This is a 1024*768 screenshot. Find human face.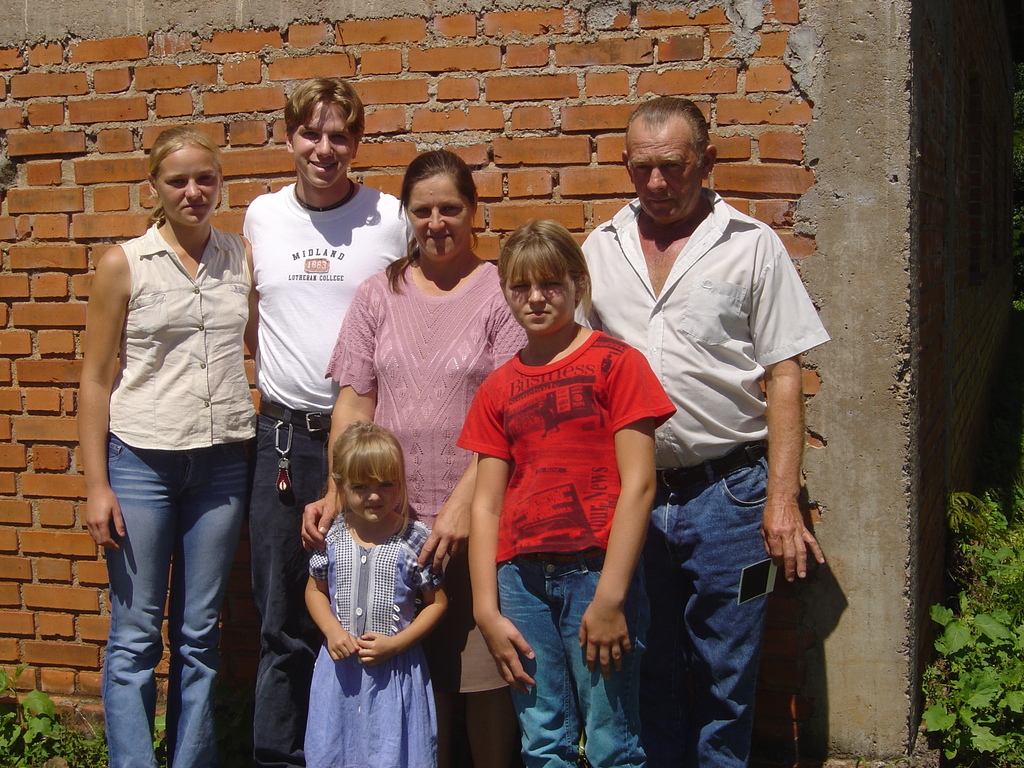
Bounding box: bbox(156, 142, 220, 227).
